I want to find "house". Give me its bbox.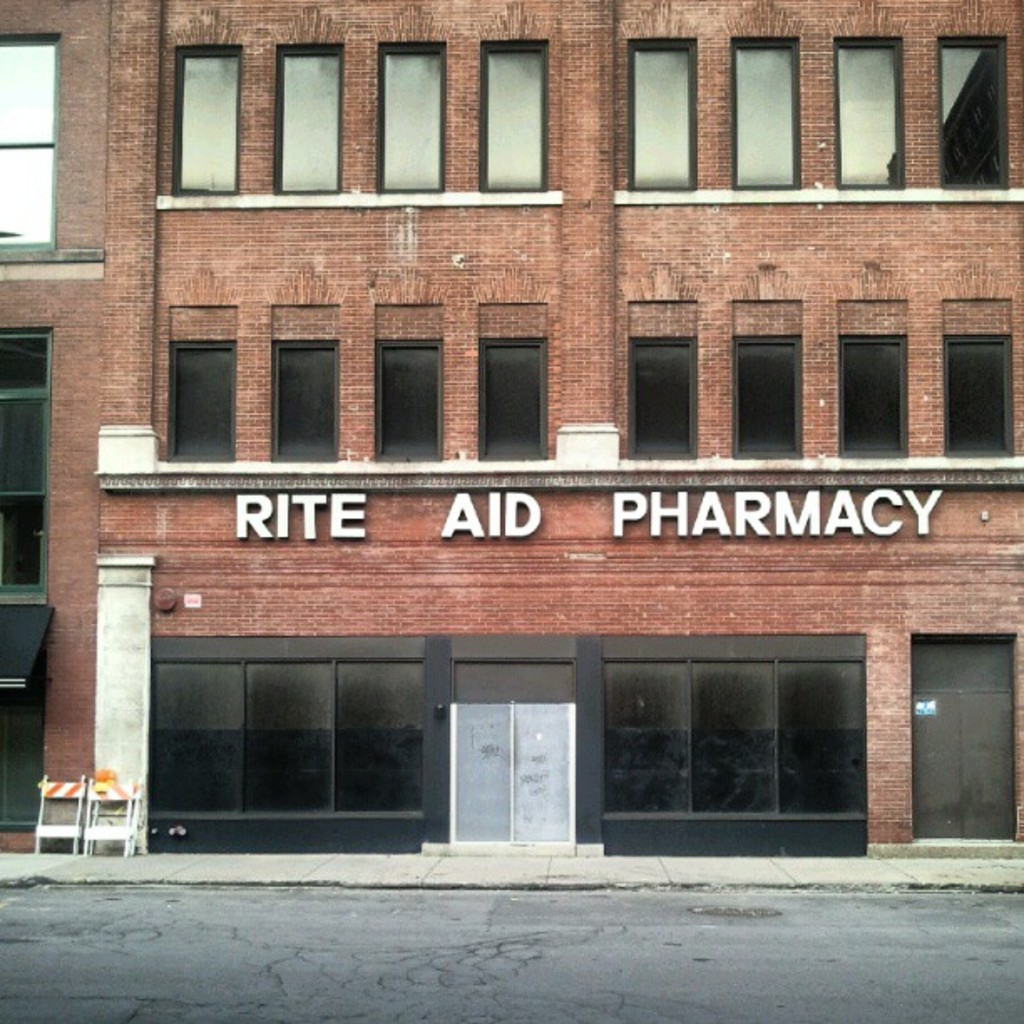
BBox(0, 0, 1022, 893).
